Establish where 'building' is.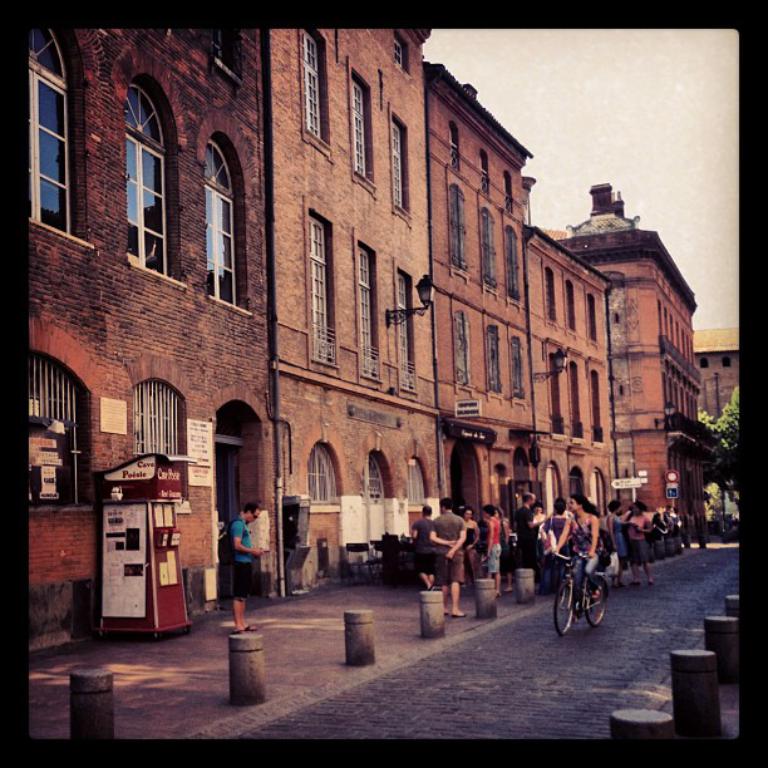
Established at bbox=[693, 310, 749, 499].
